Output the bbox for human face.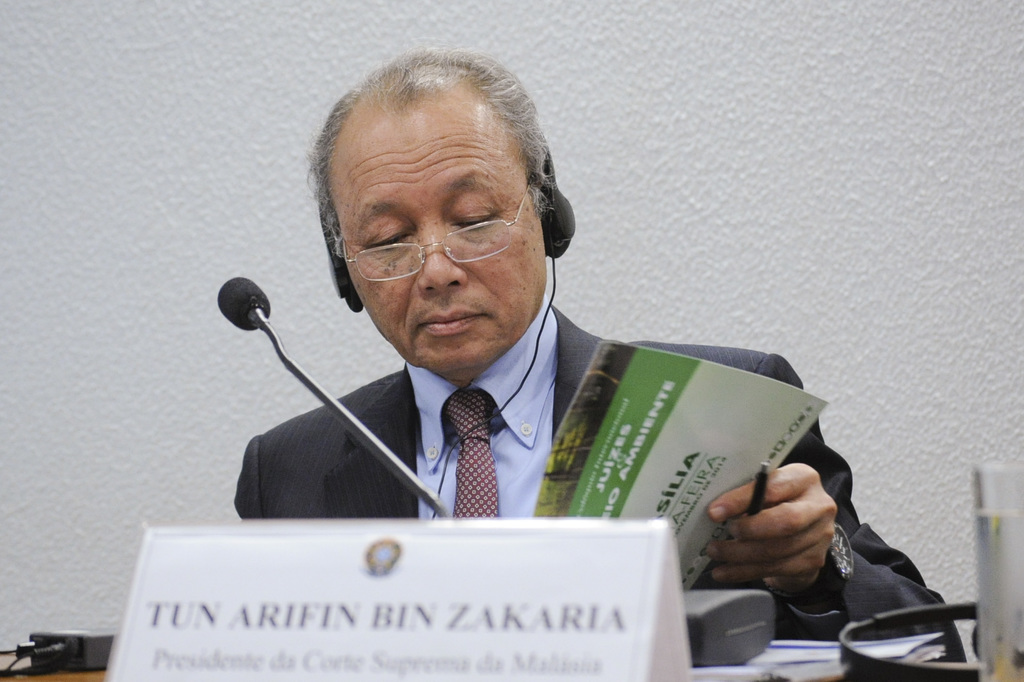
box=[333, 93, 547, 366].
